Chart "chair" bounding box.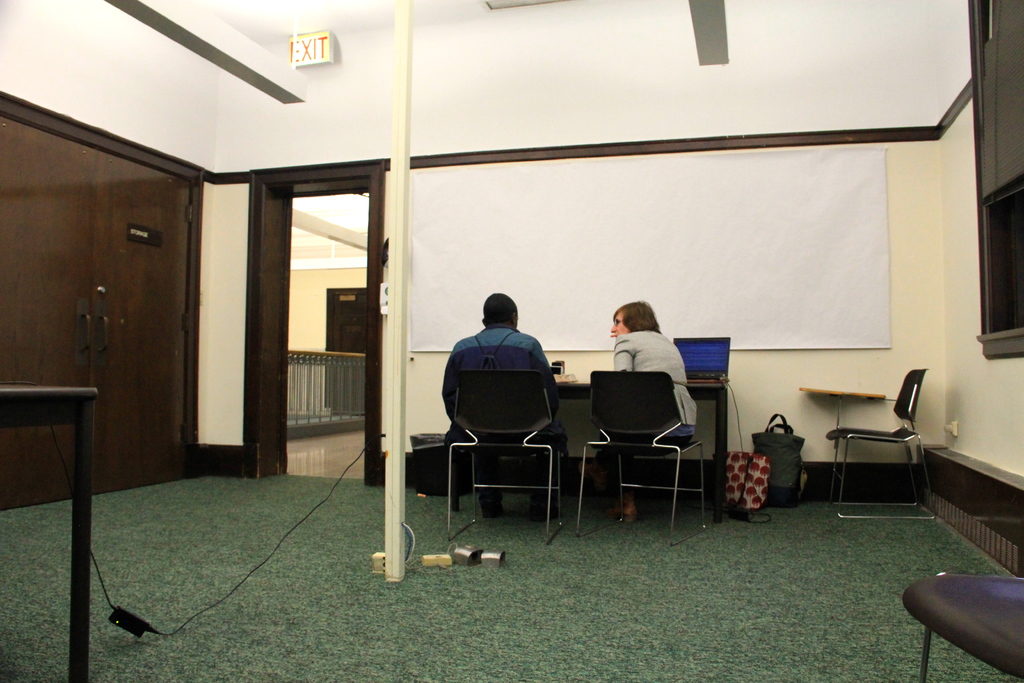
Charted: (822, 369, 940, 522).
